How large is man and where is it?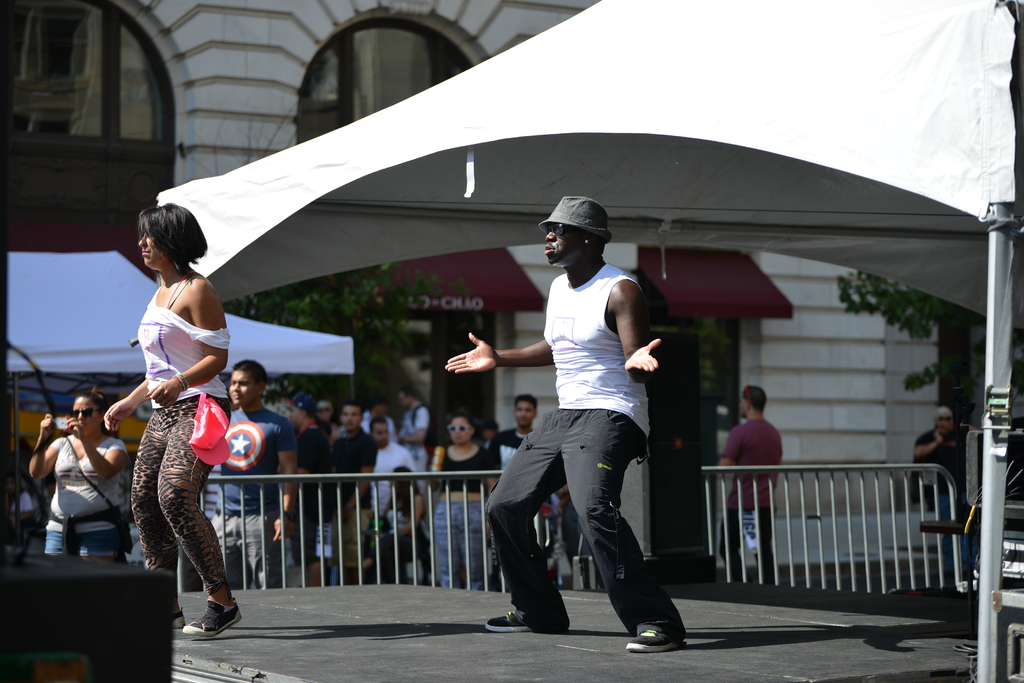
Bounding box: [714, 386, 781, 571].
